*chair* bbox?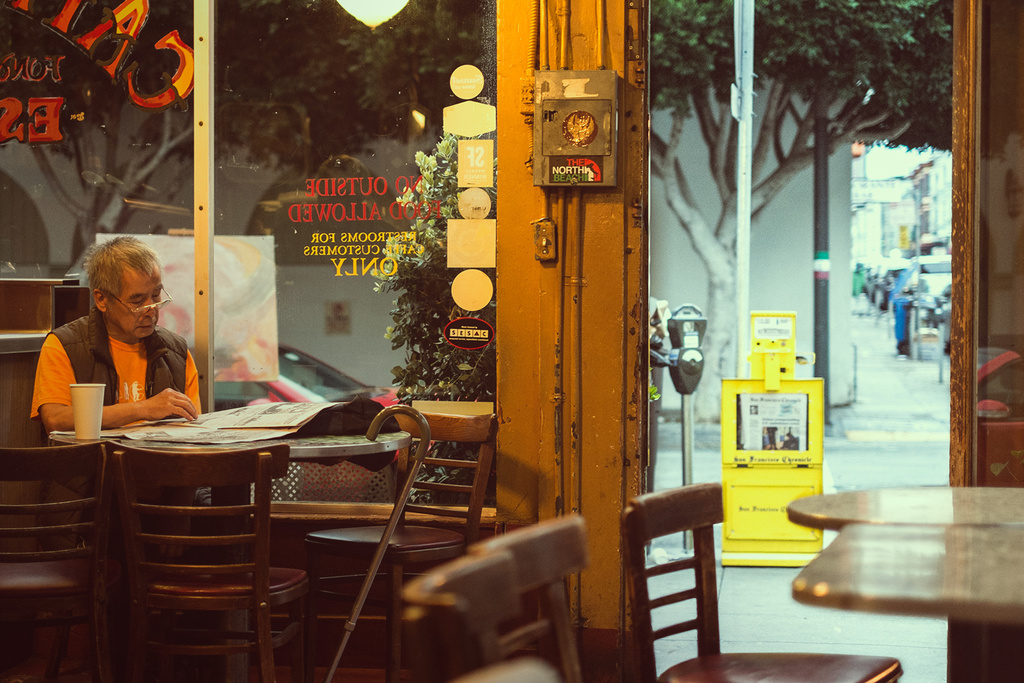
region(401, 543, 547, 682)
